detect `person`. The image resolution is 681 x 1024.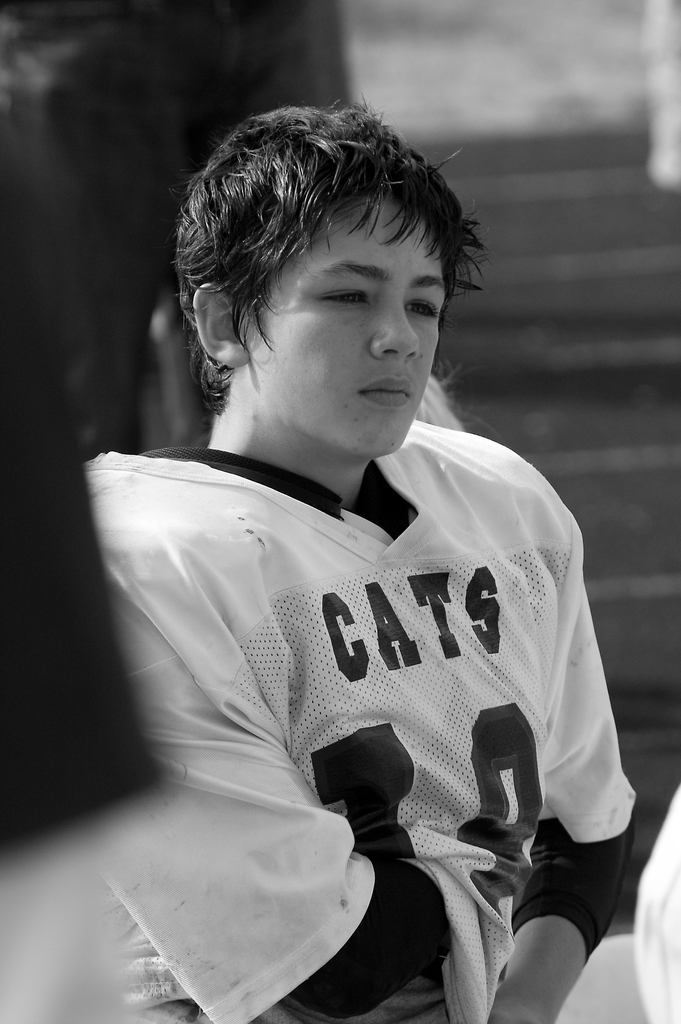
[x1=78, y1=116, x2=643, y2=1023].
